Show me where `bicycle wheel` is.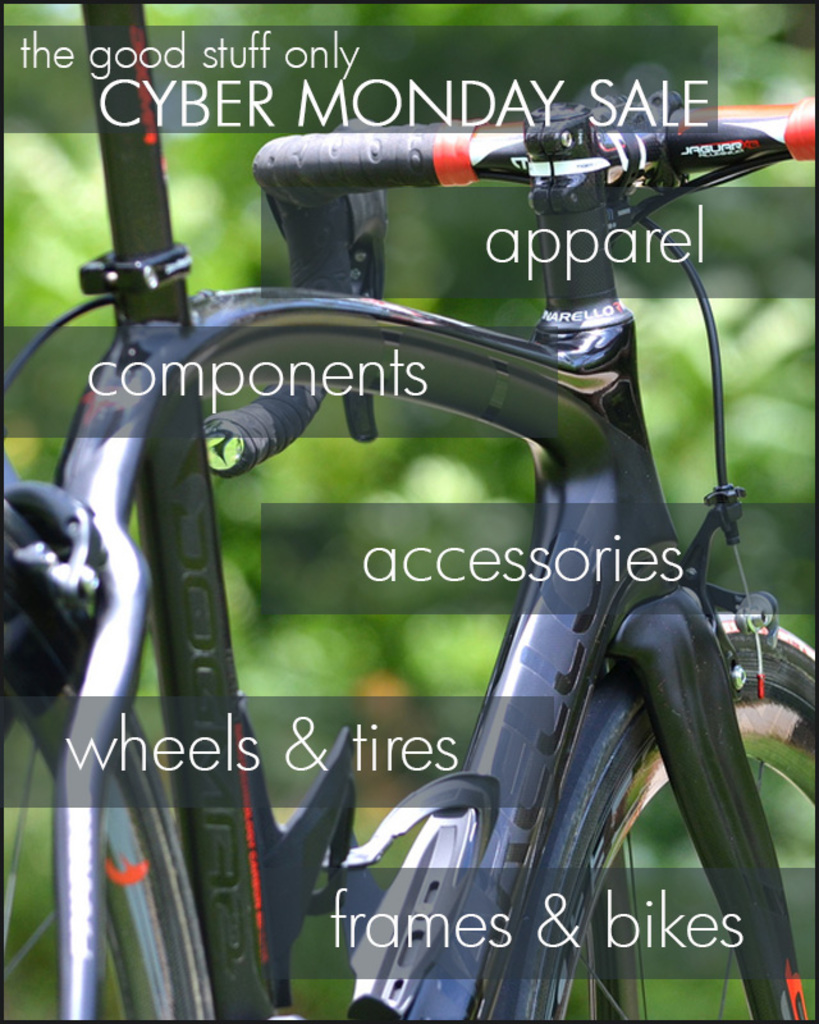
`bicycle wheel` is at <box>0,488,225,1023</box>.
